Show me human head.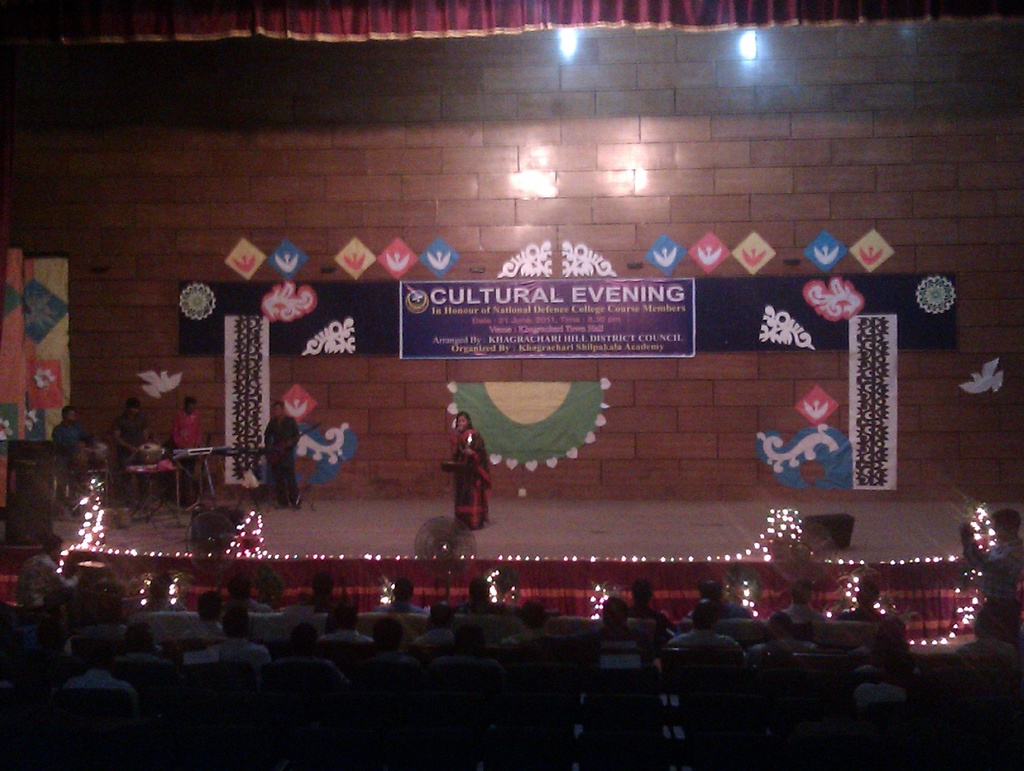
human head is here: [292,619,326,651].
